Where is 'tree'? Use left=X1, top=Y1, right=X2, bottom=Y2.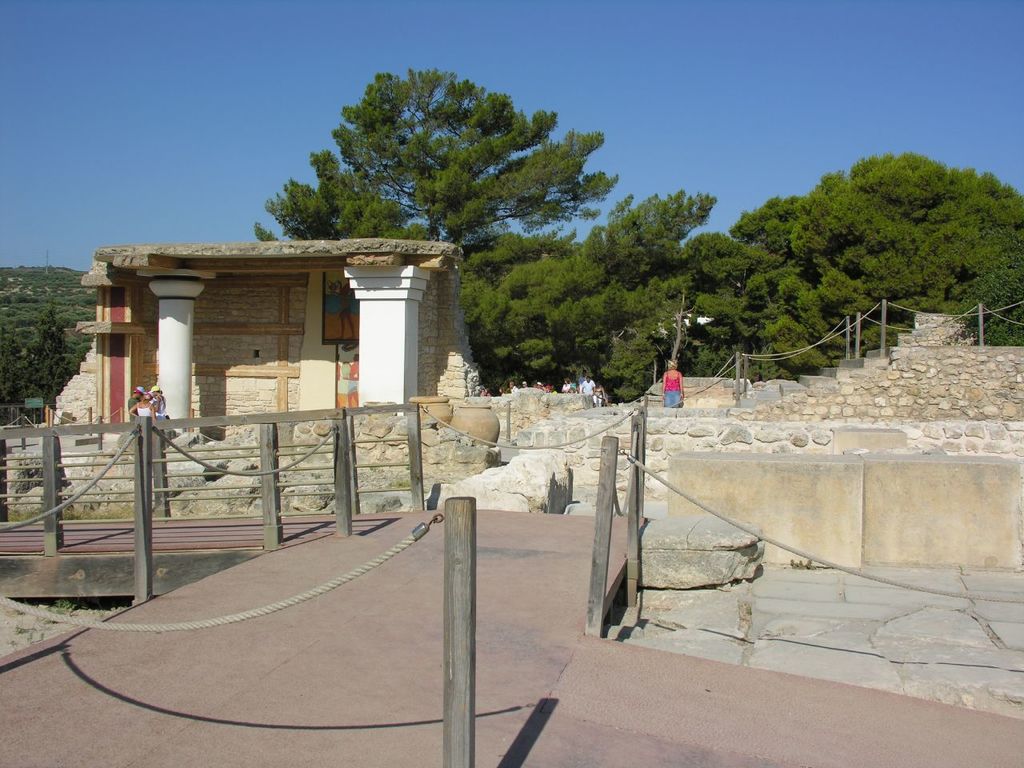
left=24, top=302, right=77, bottom=396.
